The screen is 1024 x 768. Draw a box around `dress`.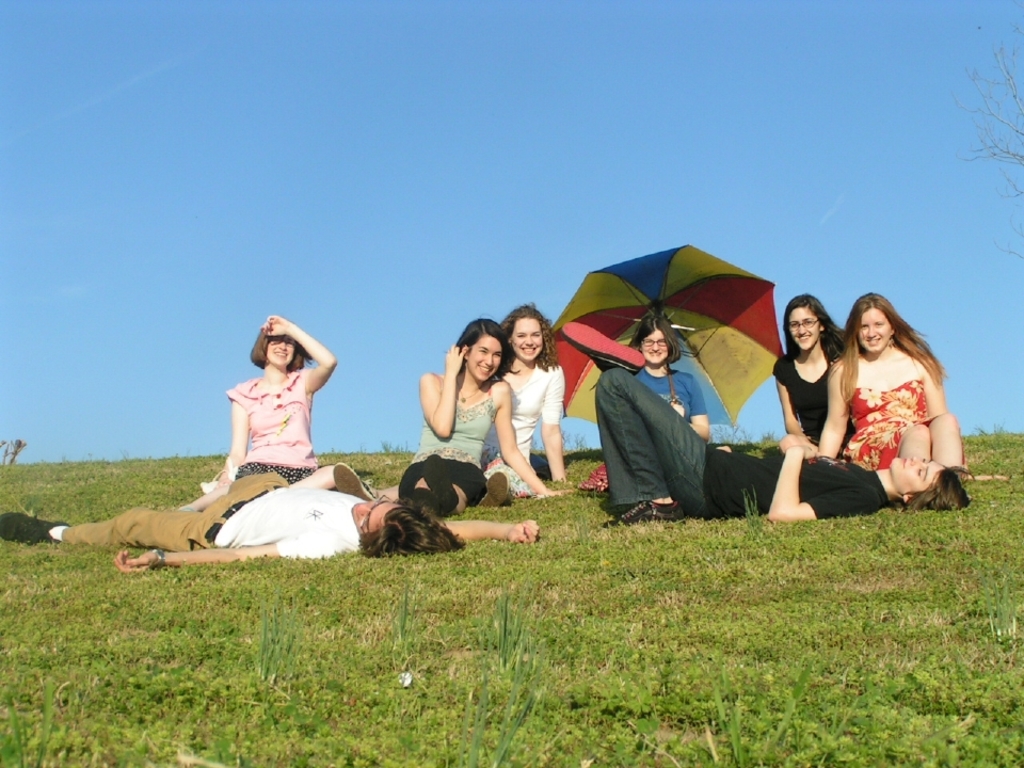
225,364,343,507.
